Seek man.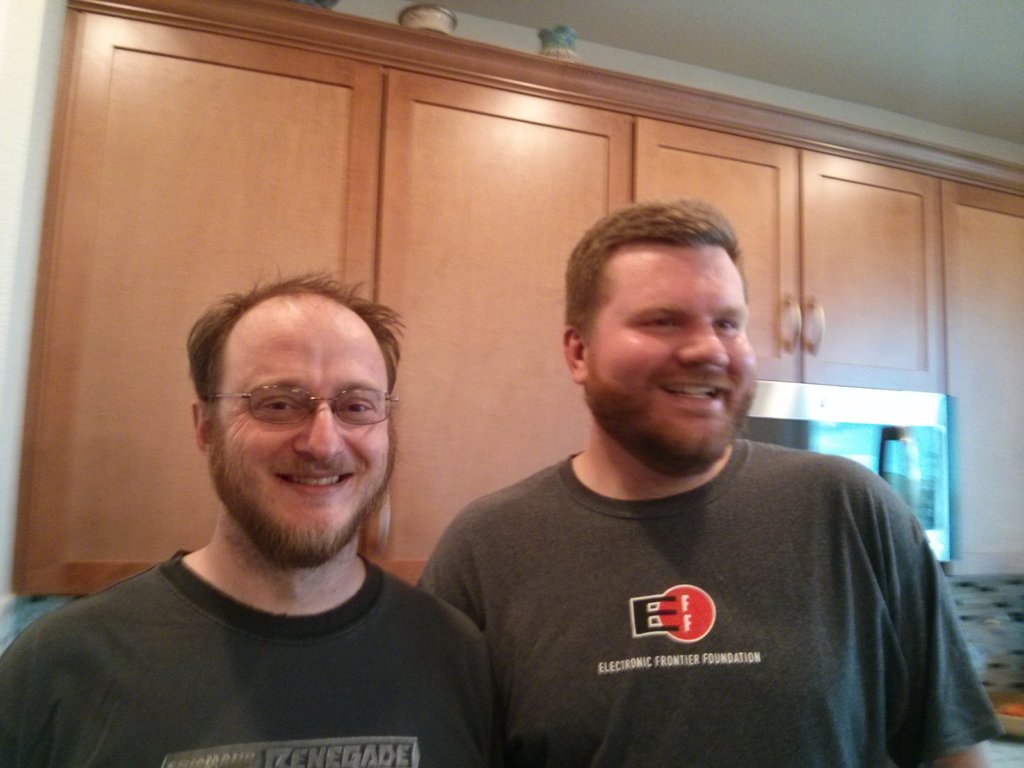
left=13, top=271, right=538, bottom=751.
